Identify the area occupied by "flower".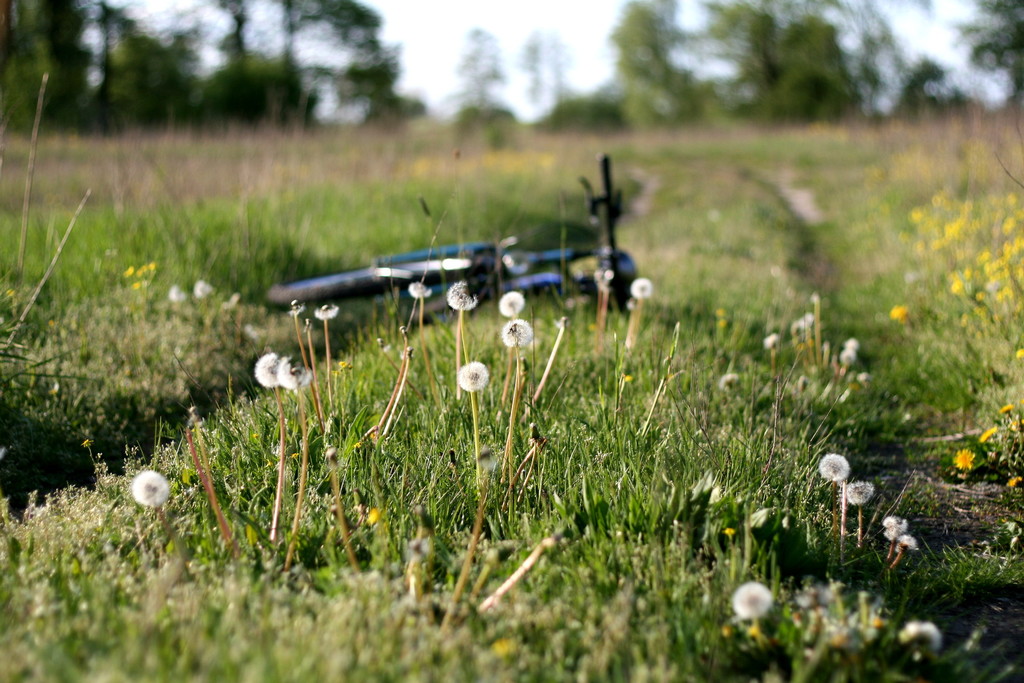
Area: x1=632, y1=277, x2=654, y2=299.
